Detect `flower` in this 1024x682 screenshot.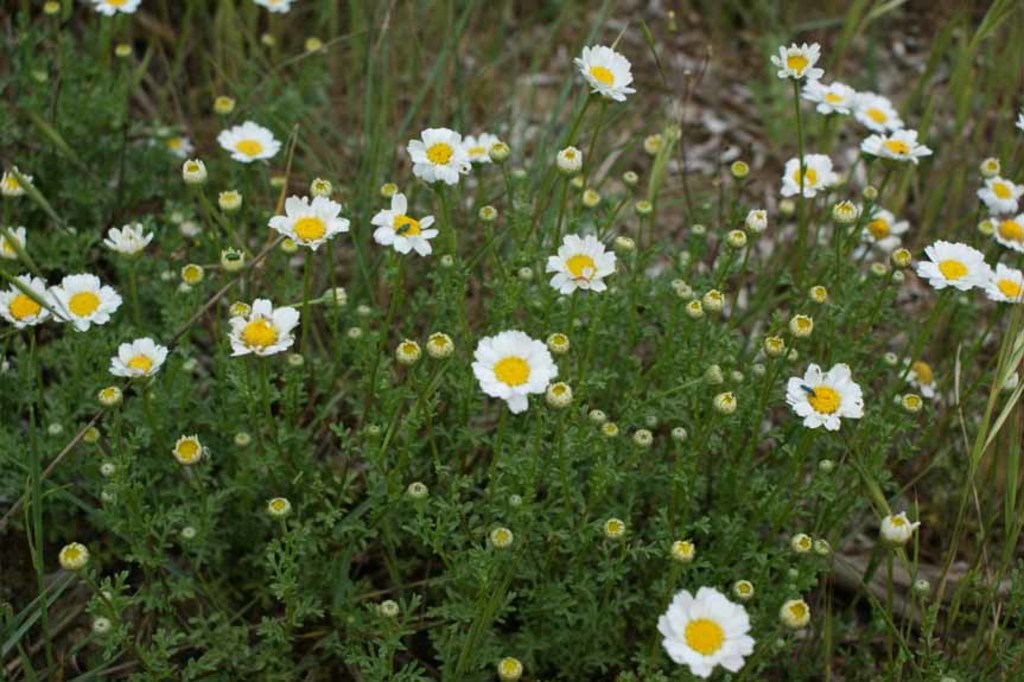
Detection: box=[300, 36, 330, 57].
